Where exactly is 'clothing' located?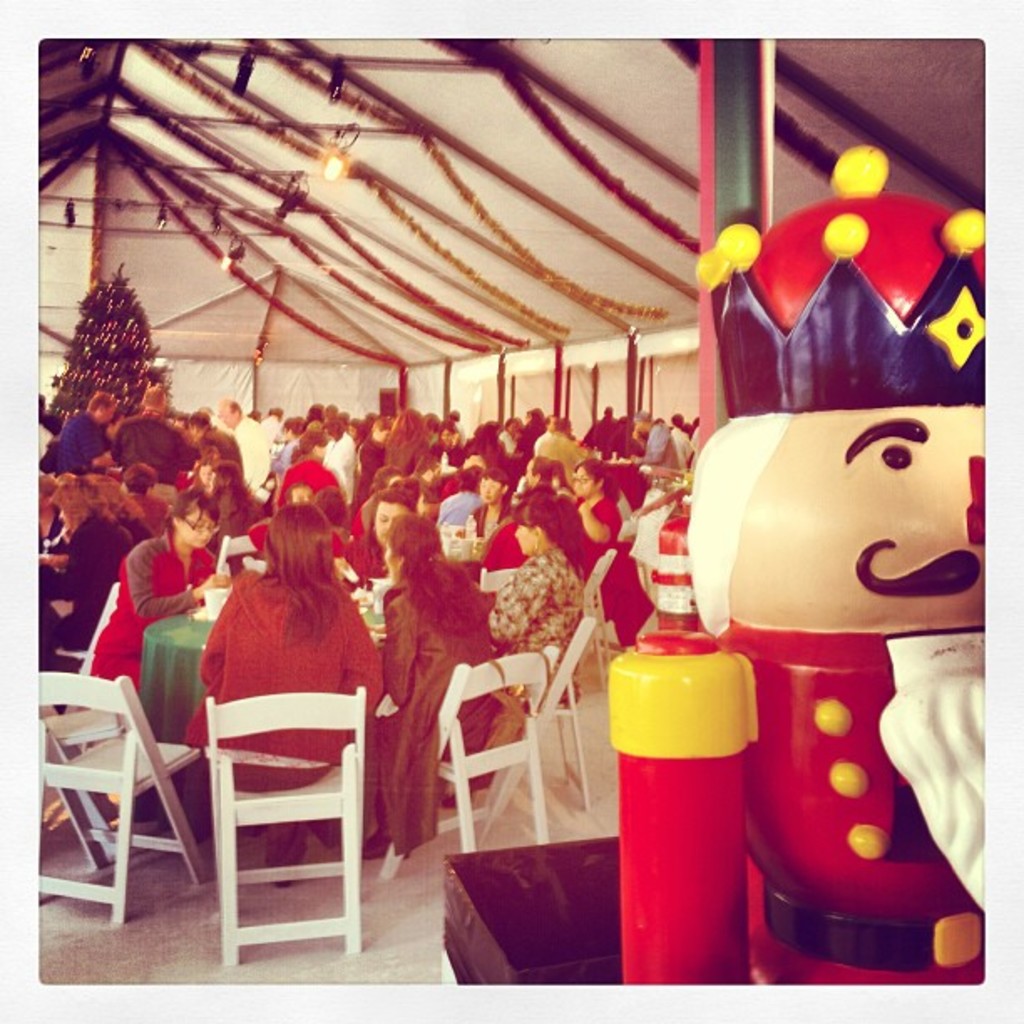
Its bounding box is BBox(244, 413, 273, 492).
